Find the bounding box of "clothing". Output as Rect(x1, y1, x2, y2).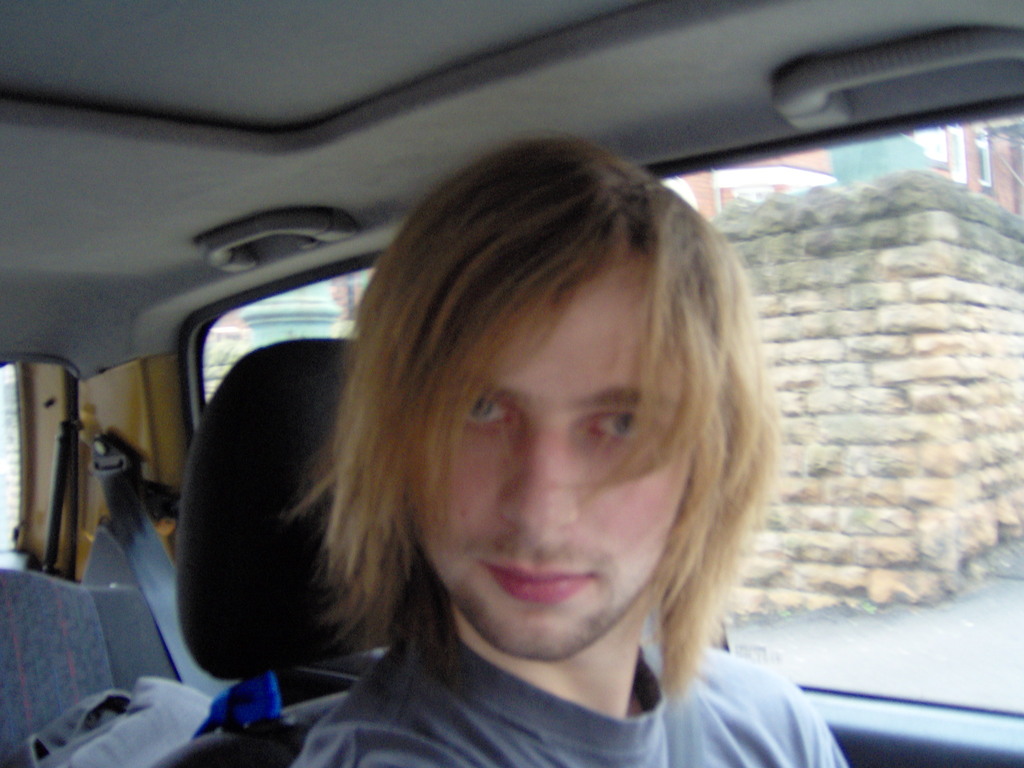
Rect(291, 598, 854, 767).
